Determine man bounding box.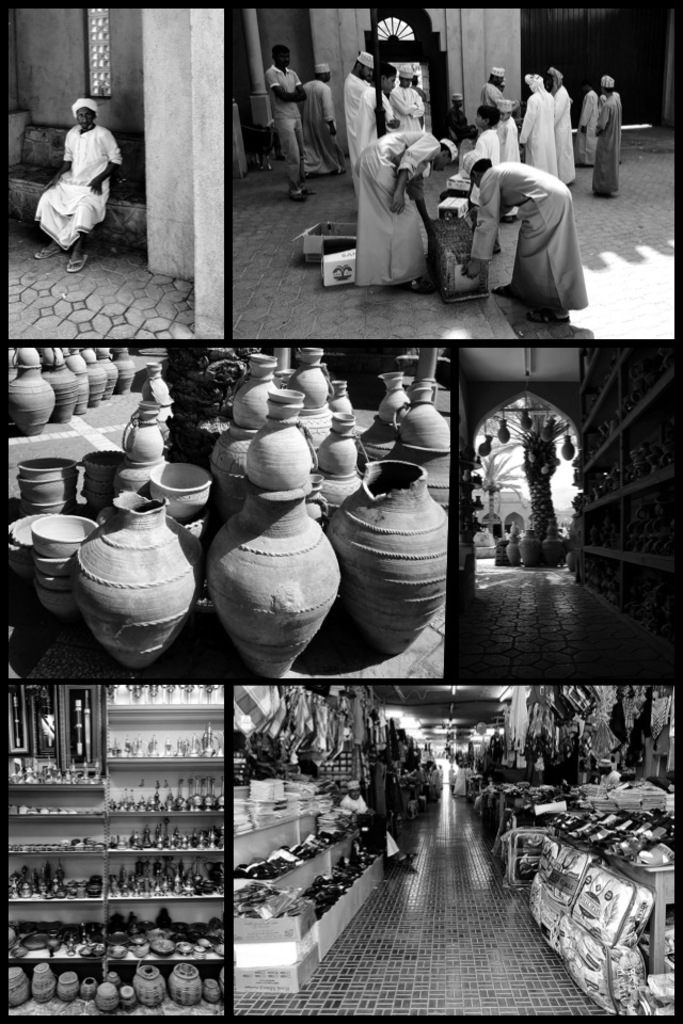
Determined: region(344, 125, 462, 289).
